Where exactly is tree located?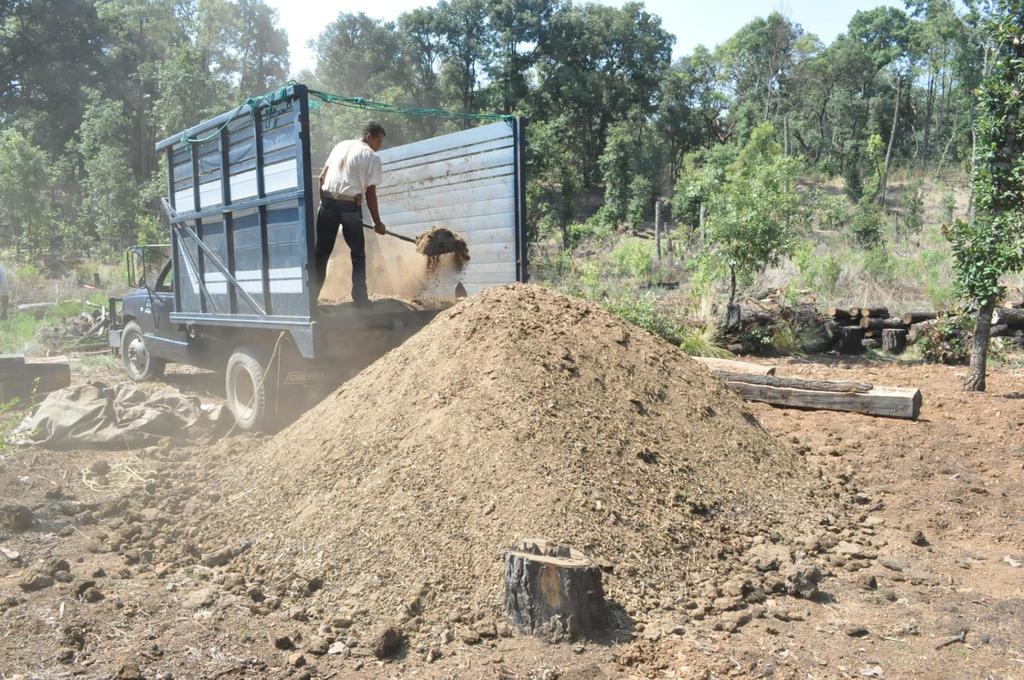
Its bounding box is bbox=(532, 0, 677, 187).
